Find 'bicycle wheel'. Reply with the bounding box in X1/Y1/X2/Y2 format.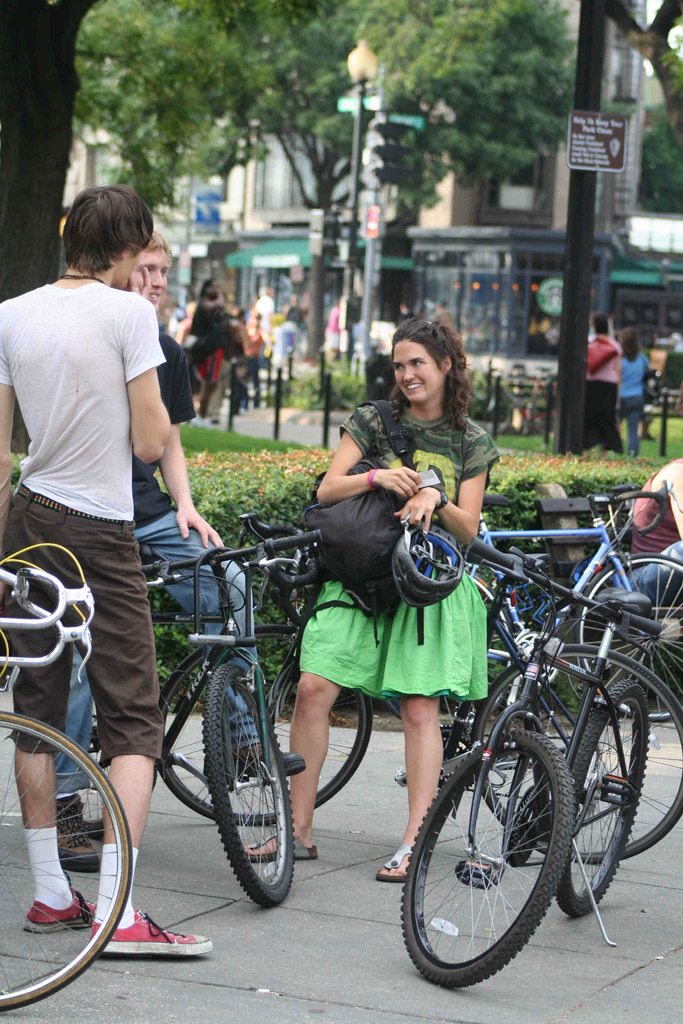
151/622/384/815.
